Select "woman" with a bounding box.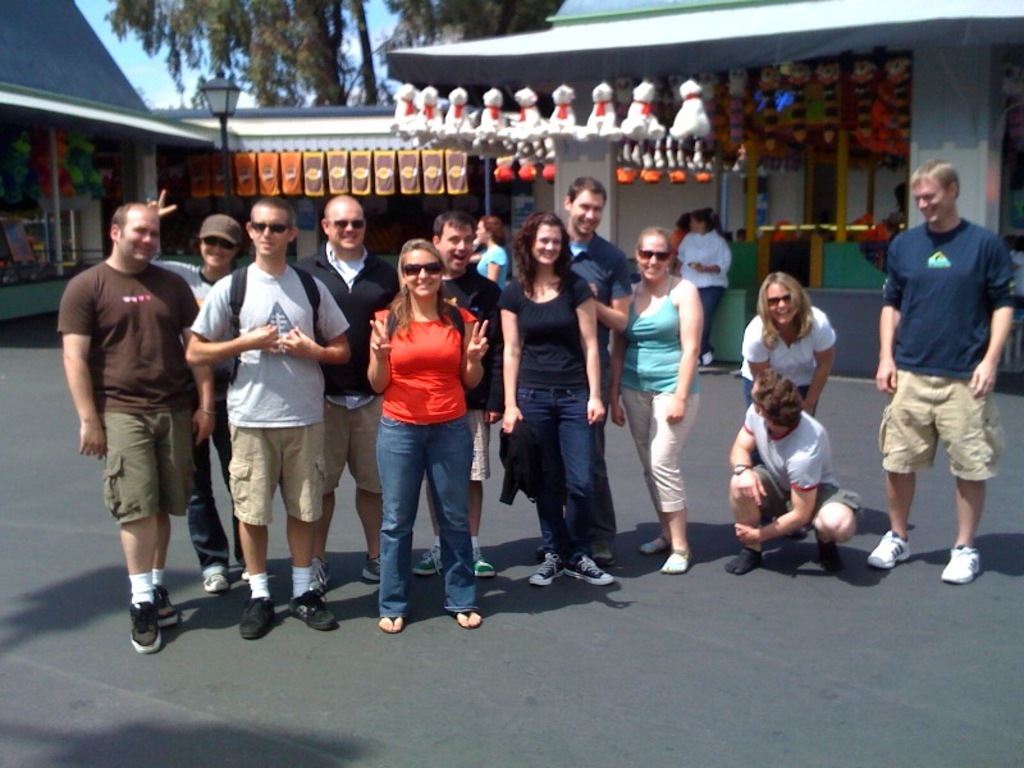
bbox(608, 224, 708, 575).
